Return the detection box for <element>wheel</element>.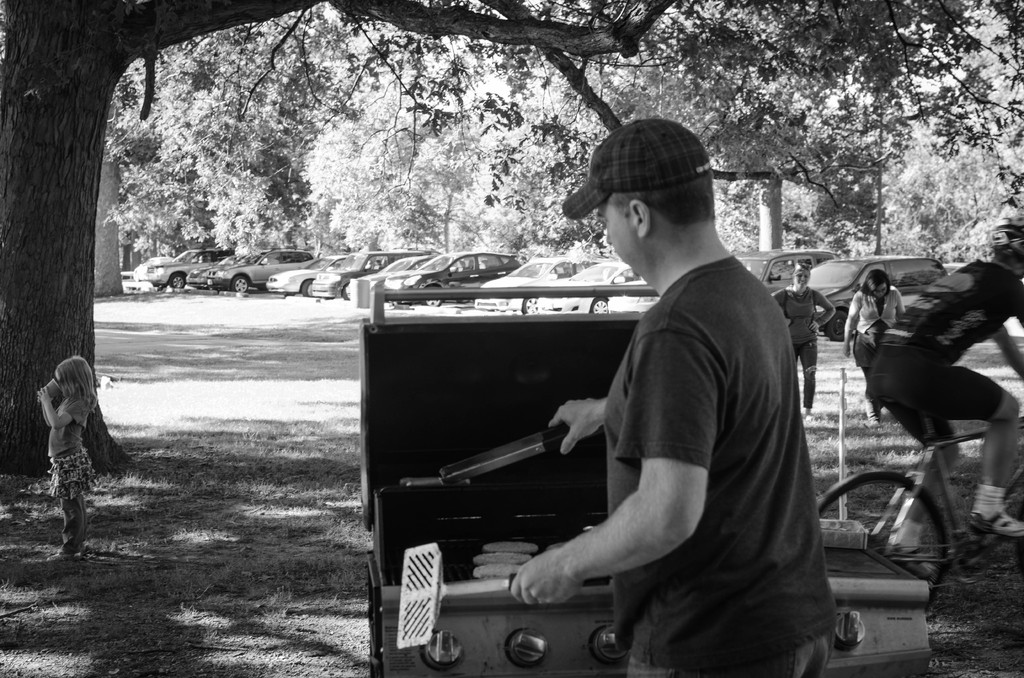
bbox=(303, 278, 314, 296).
